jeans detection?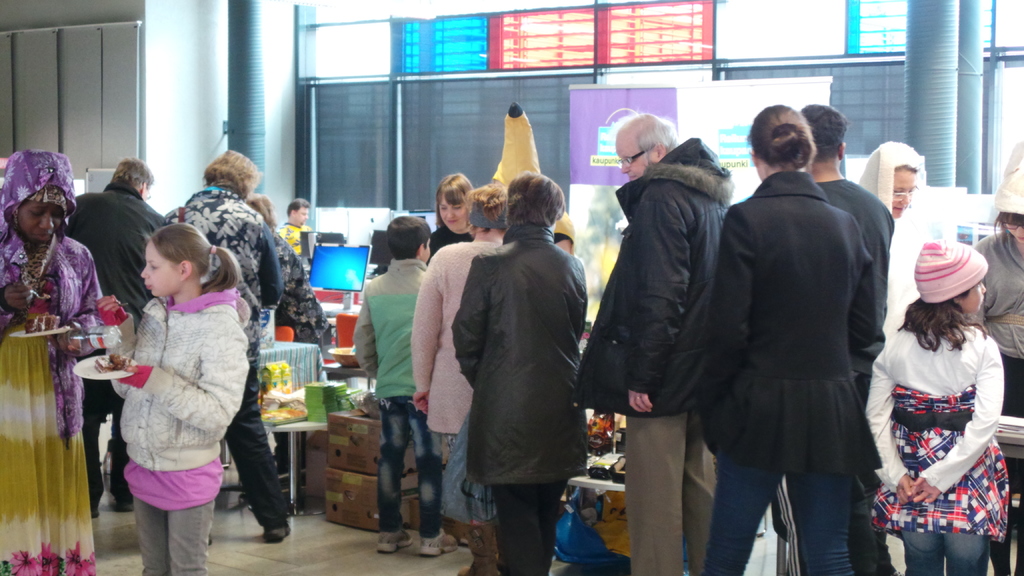
(376, 394, 439, 538)
